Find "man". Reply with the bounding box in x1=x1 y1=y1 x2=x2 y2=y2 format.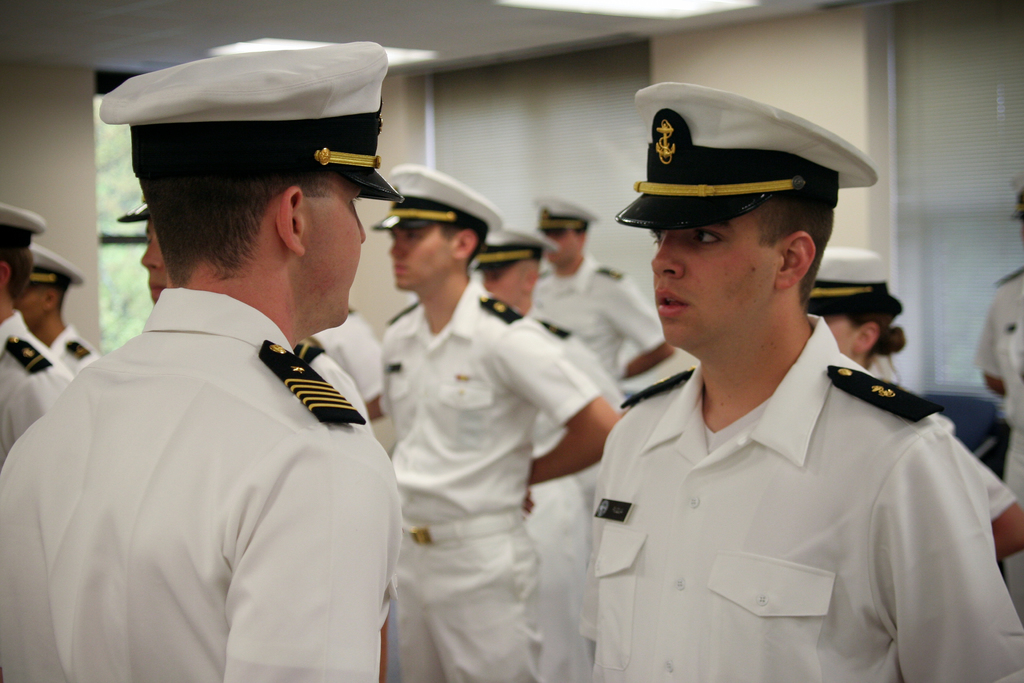
x1=367 y1=159 x2=616 y2=682.
